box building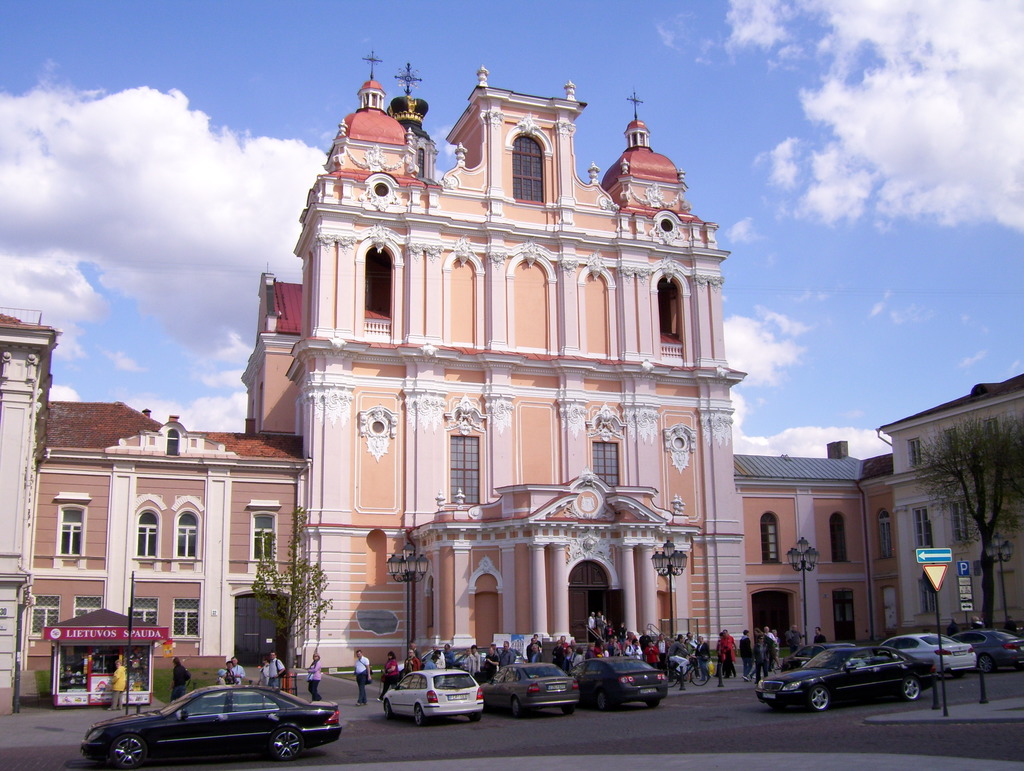
877:367:1023:634
